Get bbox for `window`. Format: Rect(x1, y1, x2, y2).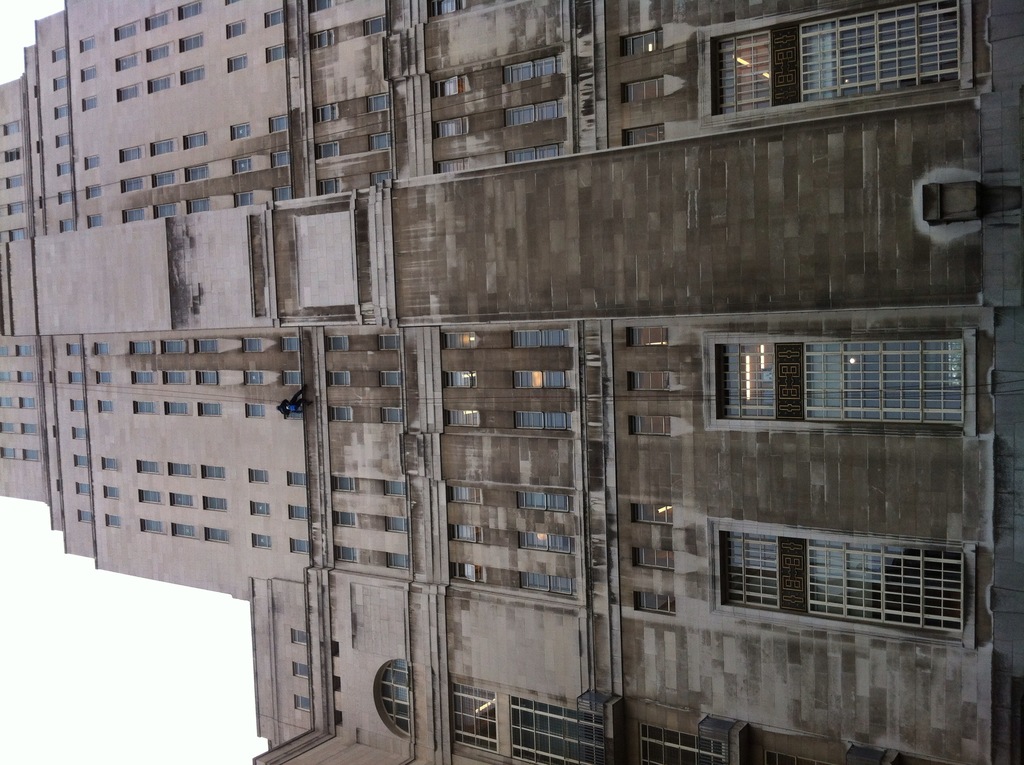
Rect(369, 174, 390, 189).
